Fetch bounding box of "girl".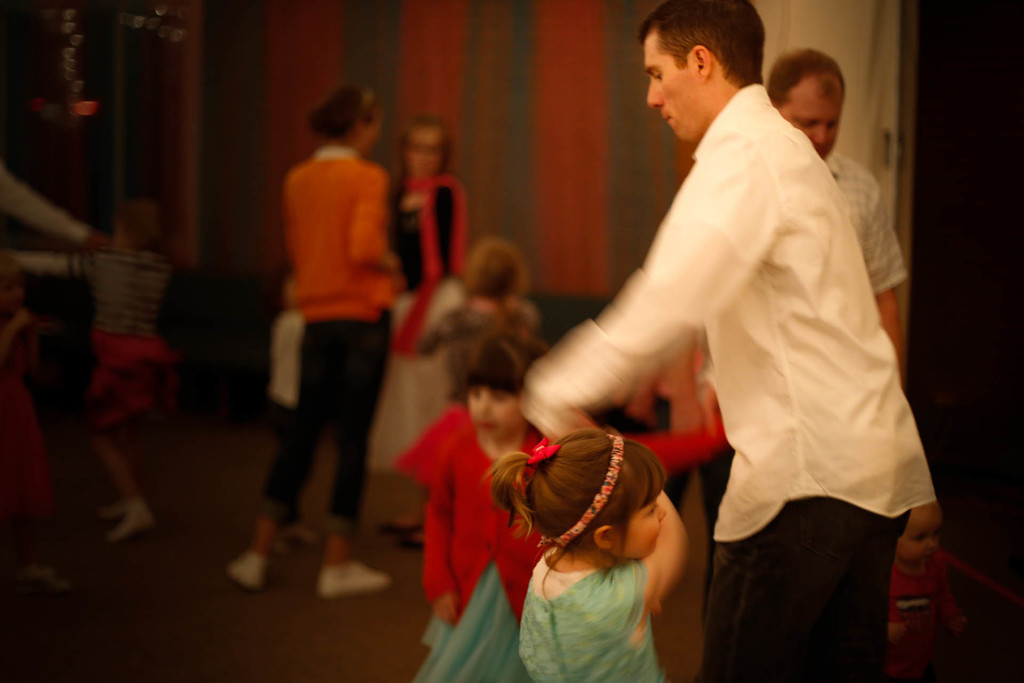
Bbox: (left=489, top=427, right=691, bottom=678).
